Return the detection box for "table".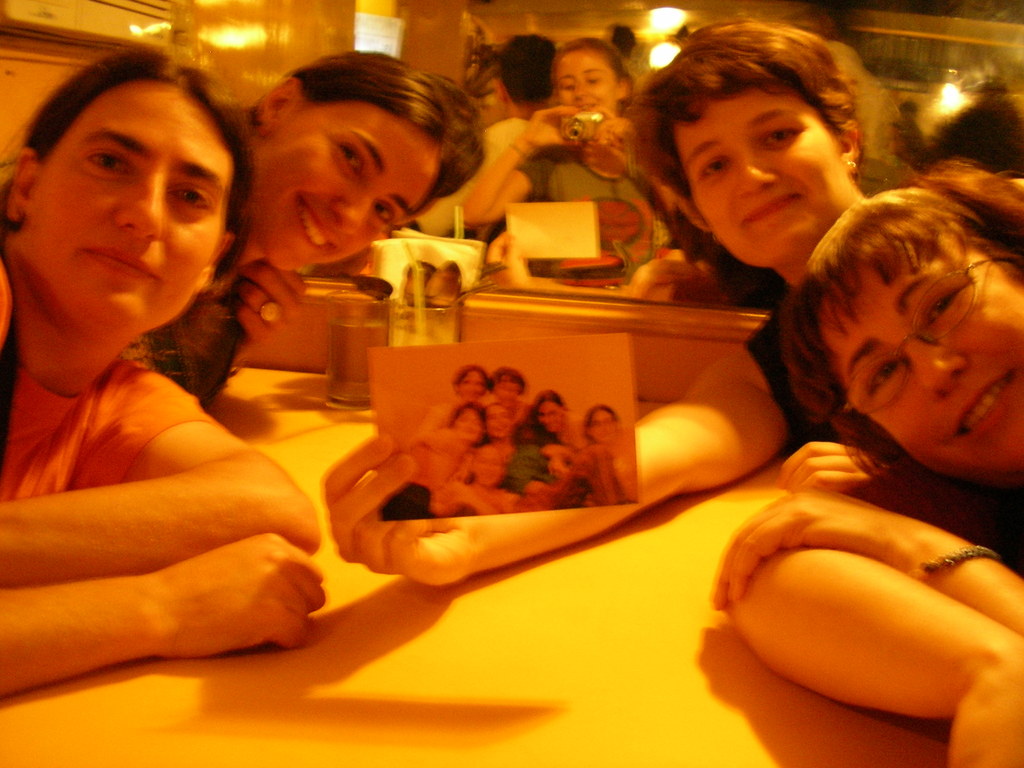
0/366/975/767.
